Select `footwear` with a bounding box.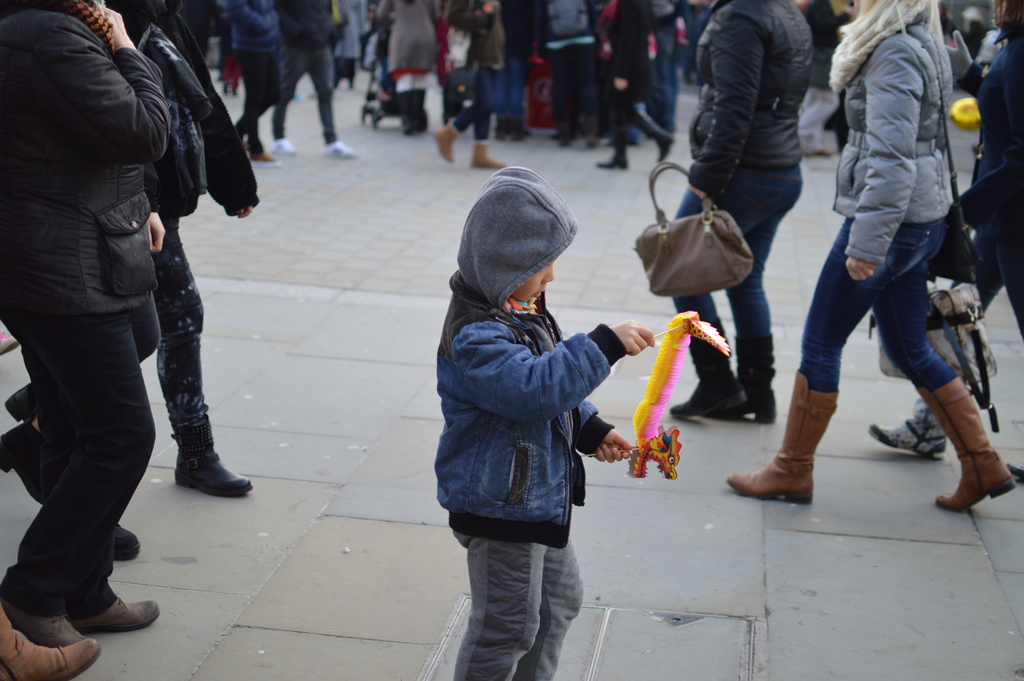
locate(431, 123, 460, 161).
